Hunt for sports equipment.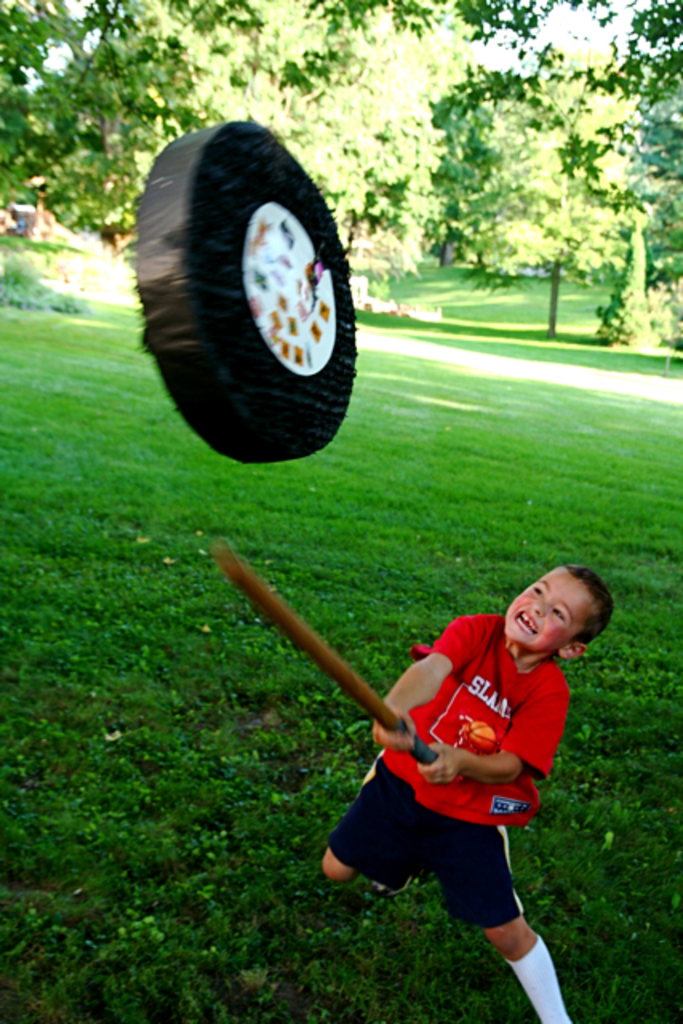
Hunted down at 374 619 569 827.
